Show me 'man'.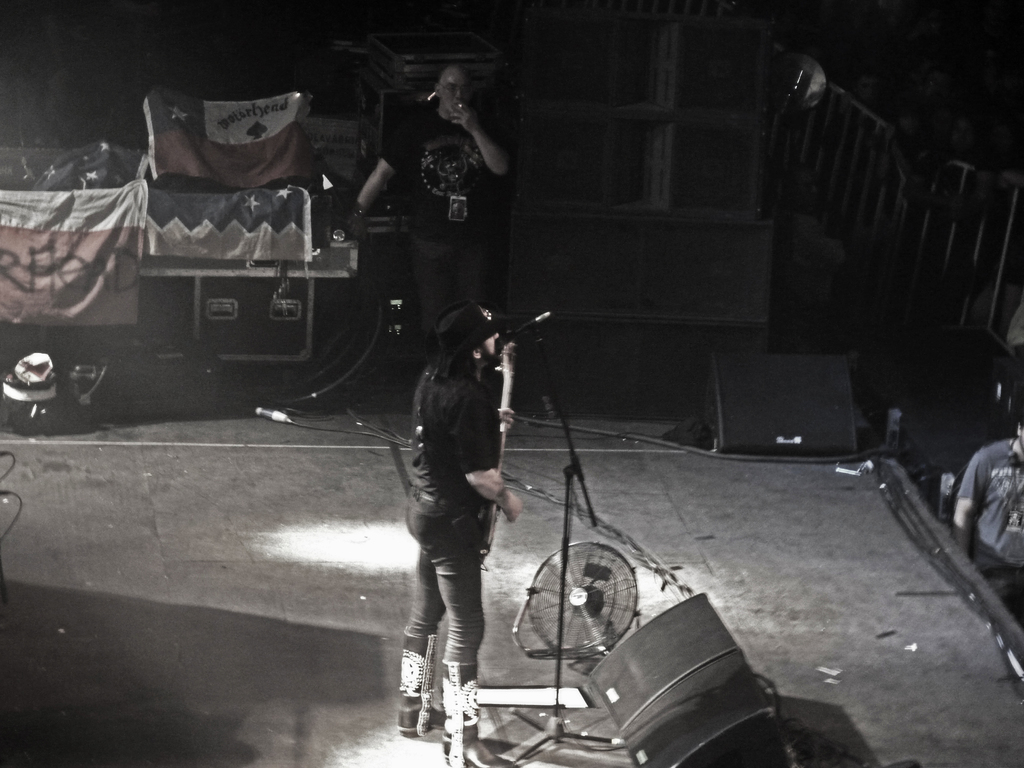
'man' is here: 950:412:1023:611.
